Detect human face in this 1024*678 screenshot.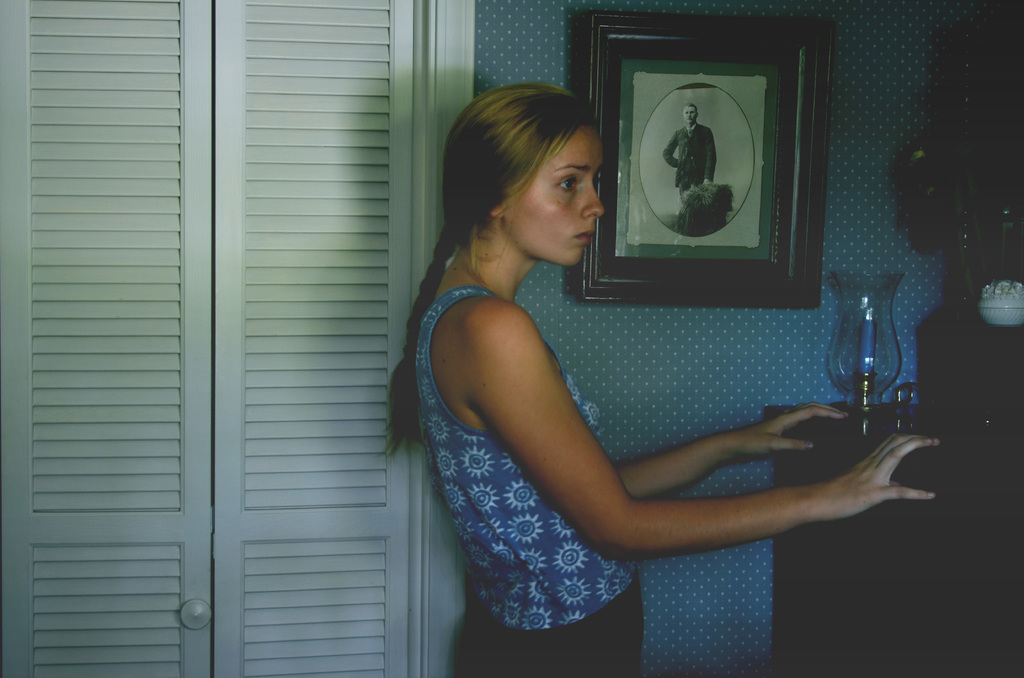
Detection: [682,106,696,125].
